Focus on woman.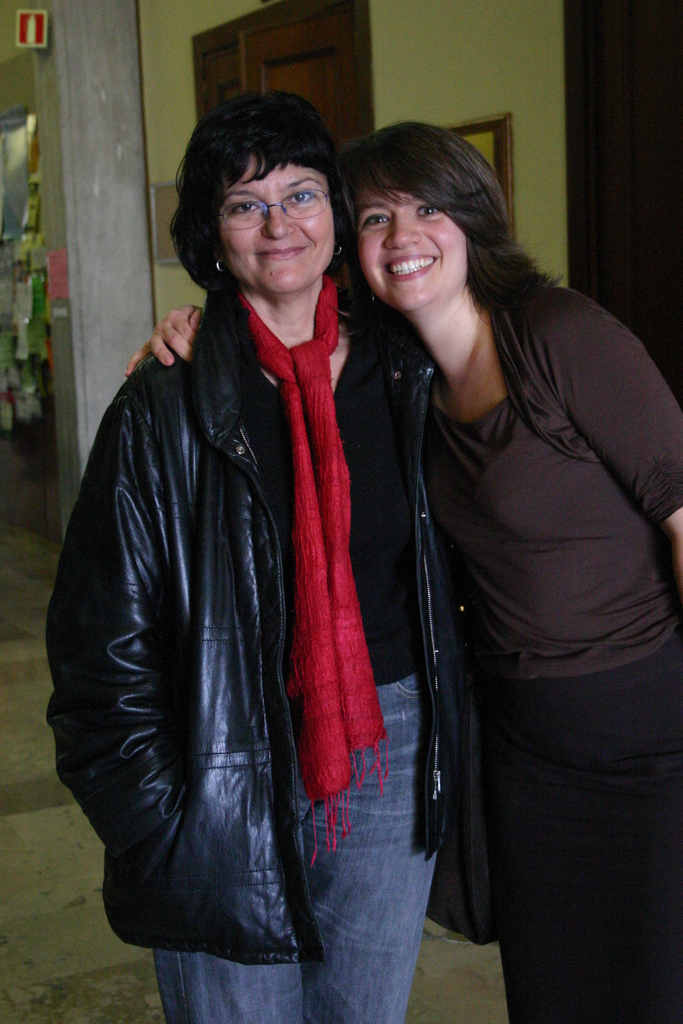
Focused at bbox=[322, 99, 648, 1015].
